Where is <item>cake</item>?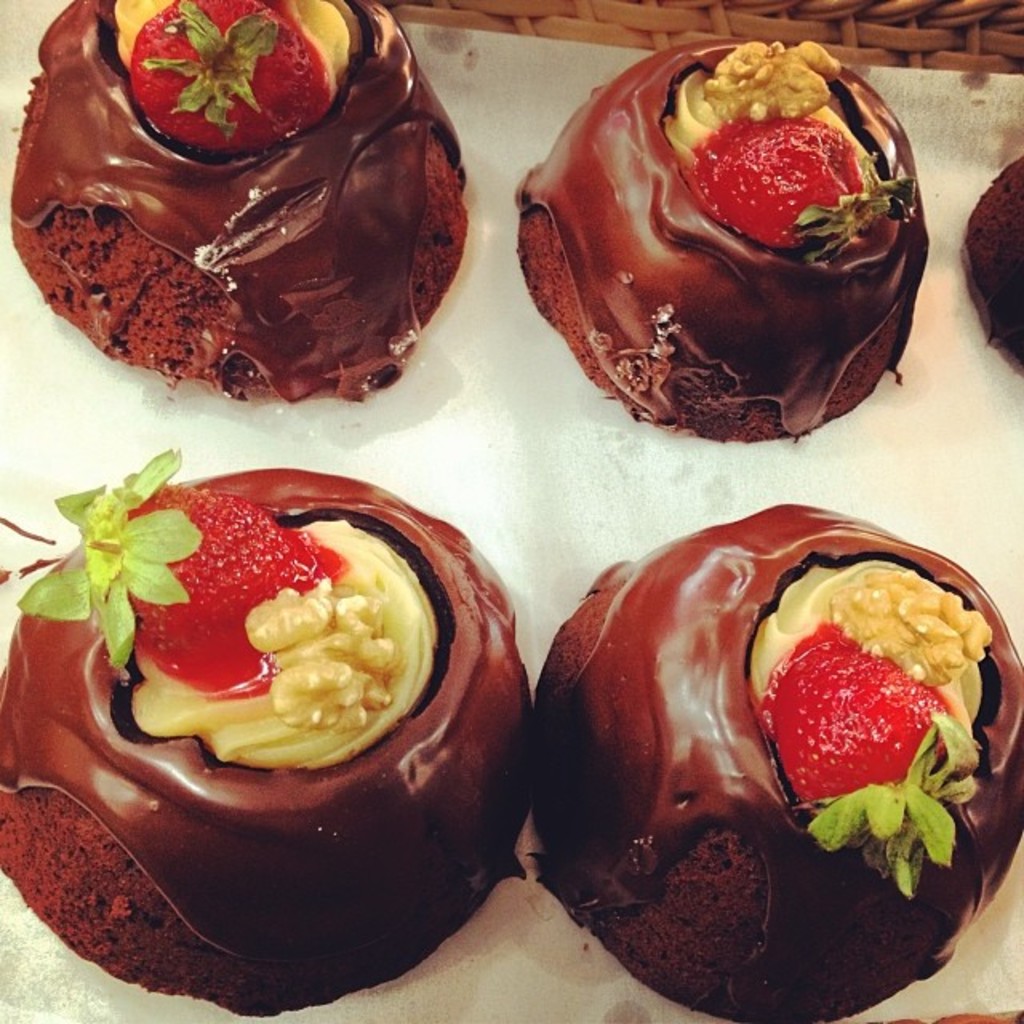
left=0, top=467, right=539, bottom=1022.
